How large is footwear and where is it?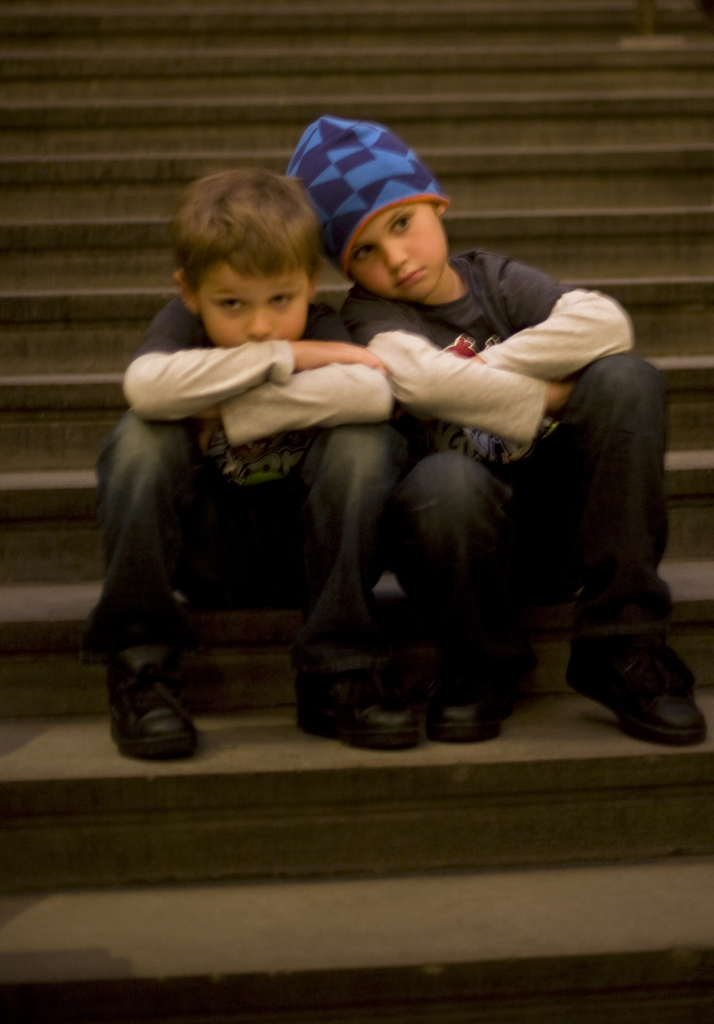
Bounding box: <box>571,608,713,751</box>.
